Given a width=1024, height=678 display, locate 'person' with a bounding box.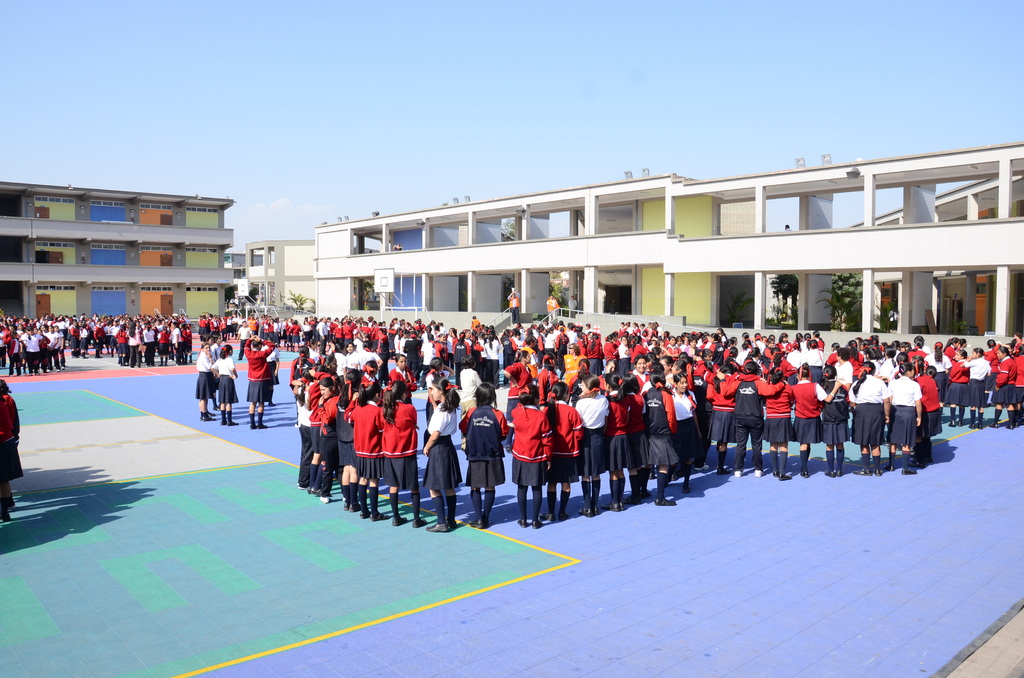
Located: 541, 380, 586, 519.
